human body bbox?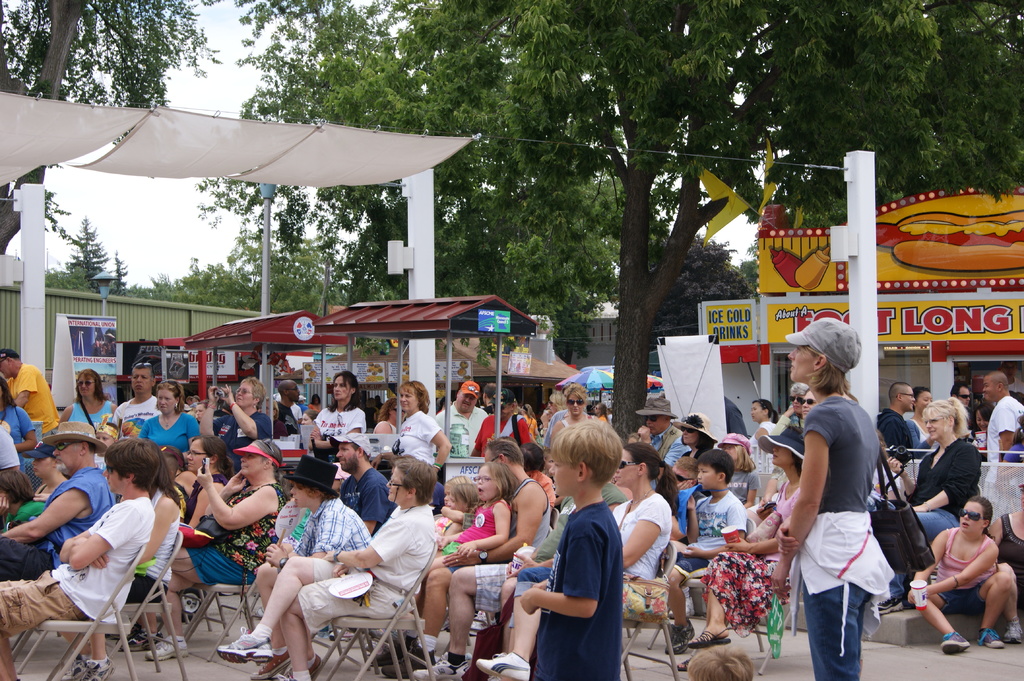
pyautogui.locateOnScreen(140, 378, 201, 451)
